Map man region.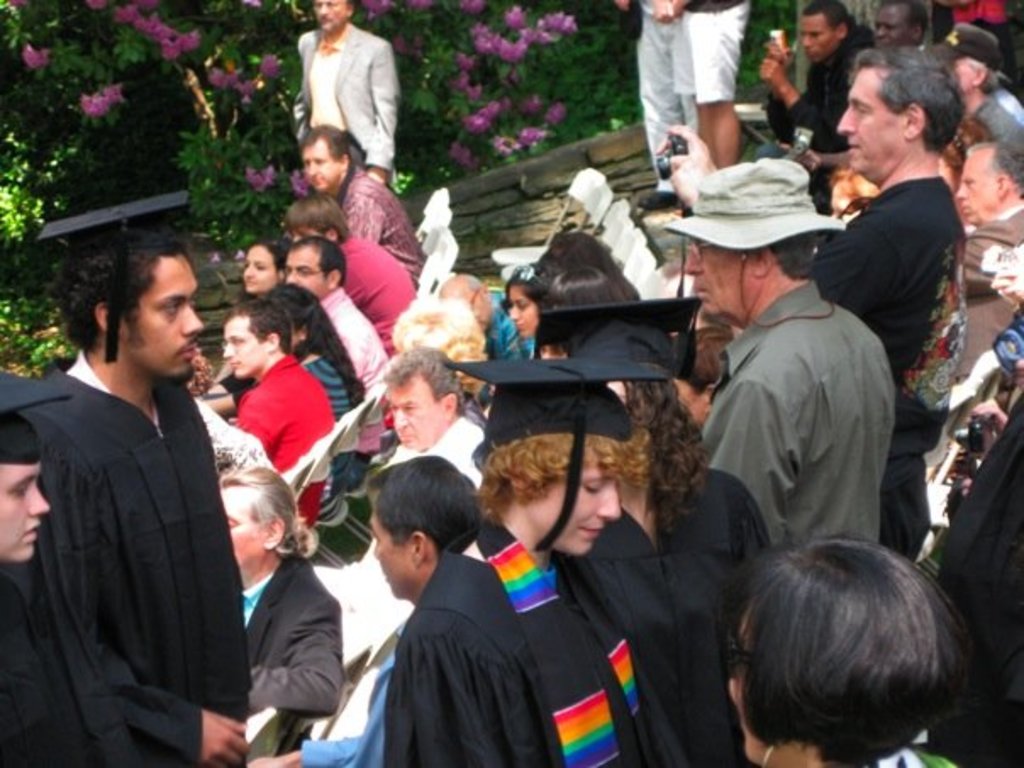
Mapped to [0, 414, 54, 571].
